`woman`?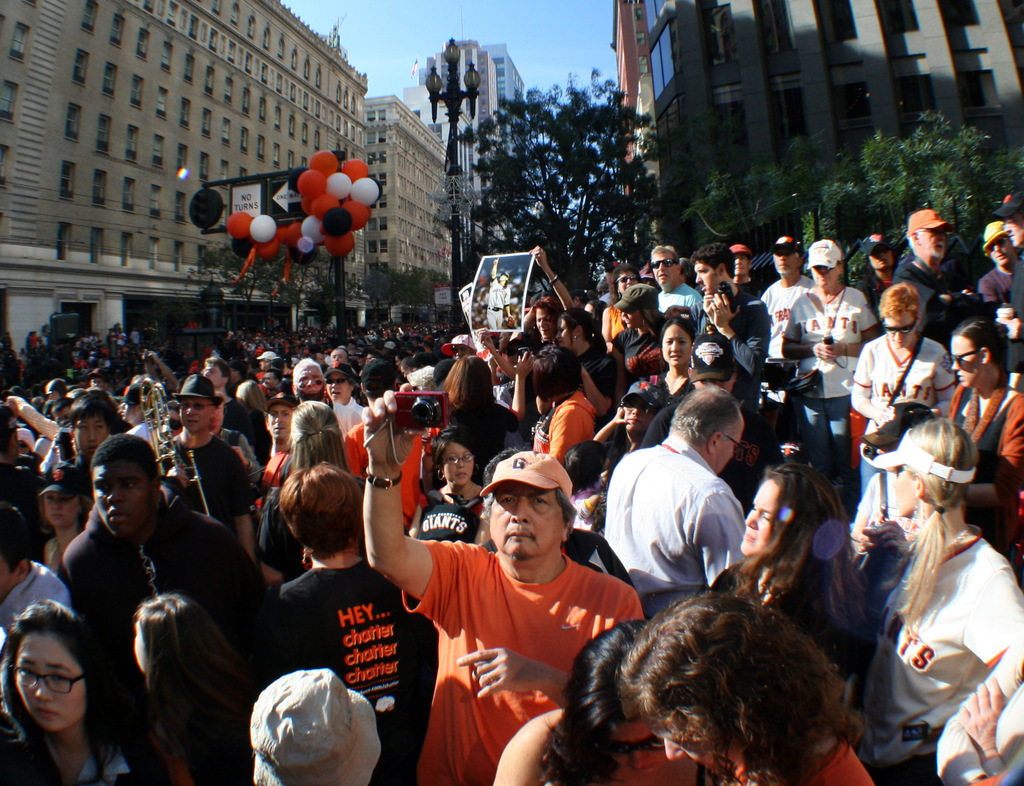
BBox(441, 343, 535, 482)
